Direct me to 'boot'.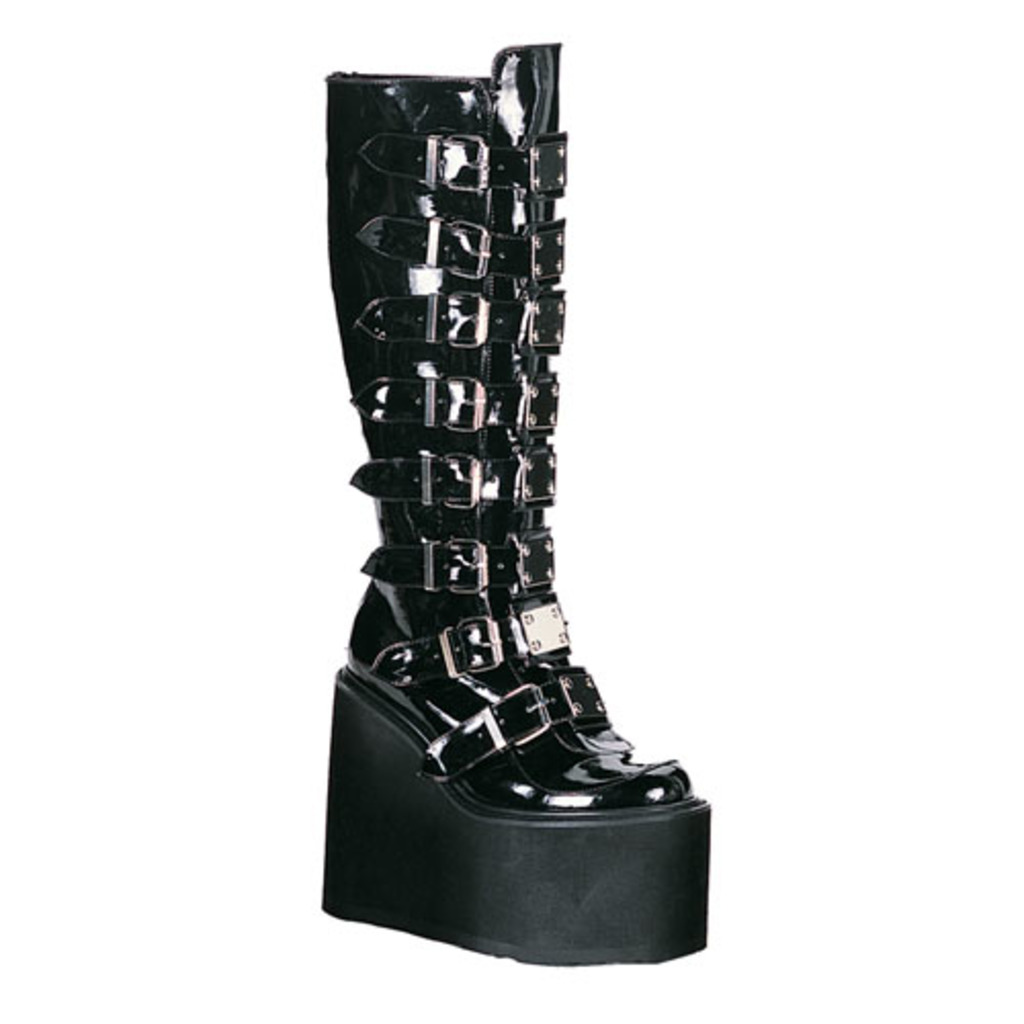
Direction: <bbox>319, 41, 711, 965</bbox>.
